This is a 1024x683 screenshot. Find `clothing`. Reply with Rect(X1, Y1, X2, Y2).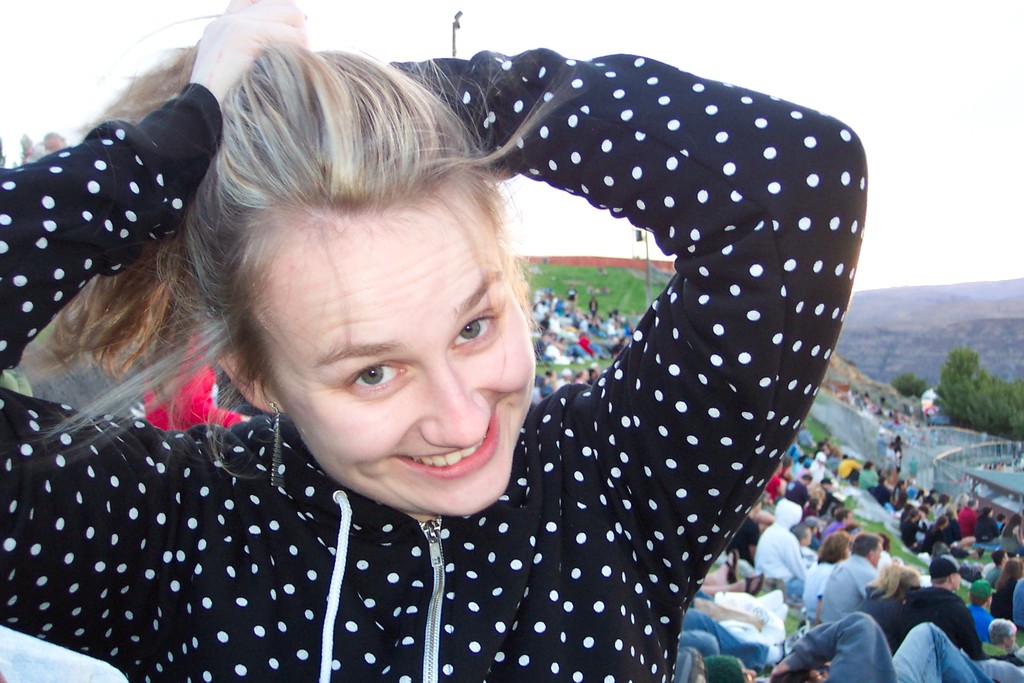
Rect(788, 481, 809, 504).
